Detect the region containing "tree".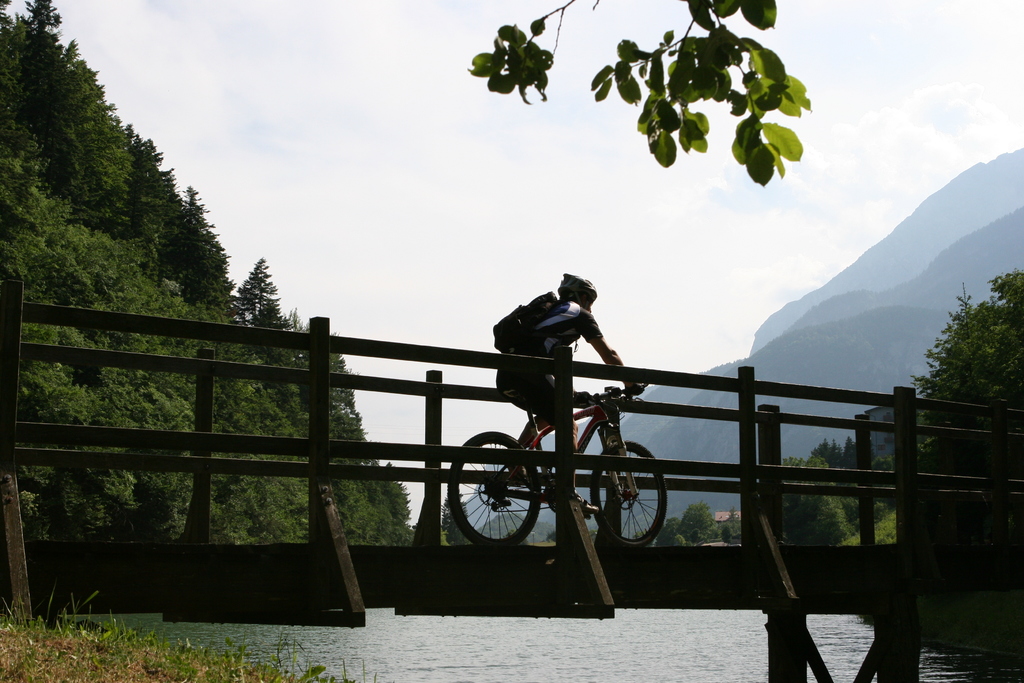
left=649, top=516, right=692, bottom=553.
